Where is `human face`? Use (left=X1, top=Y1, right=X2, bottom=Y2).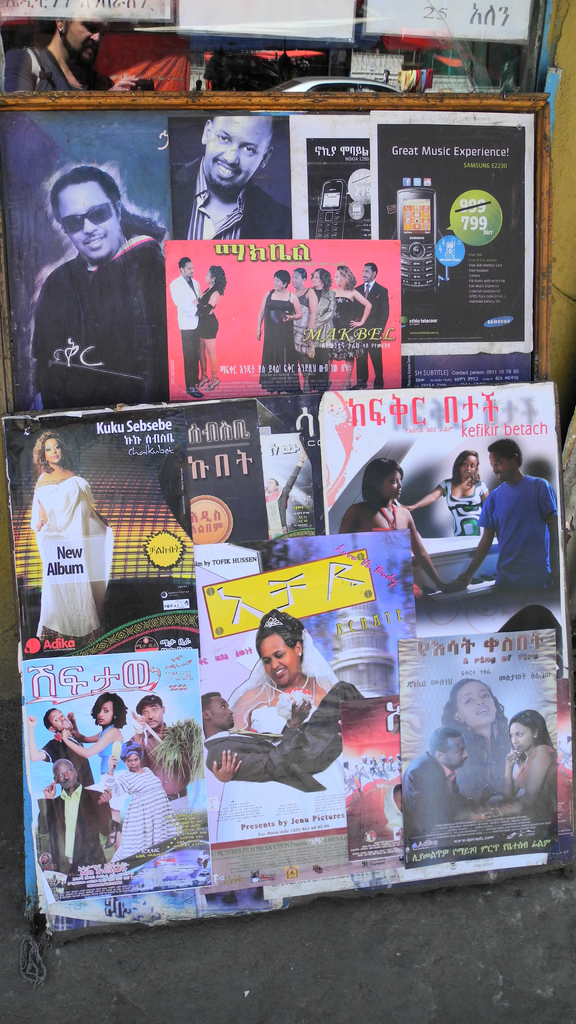
(left=443, top=737, right=468, bottom=768).
